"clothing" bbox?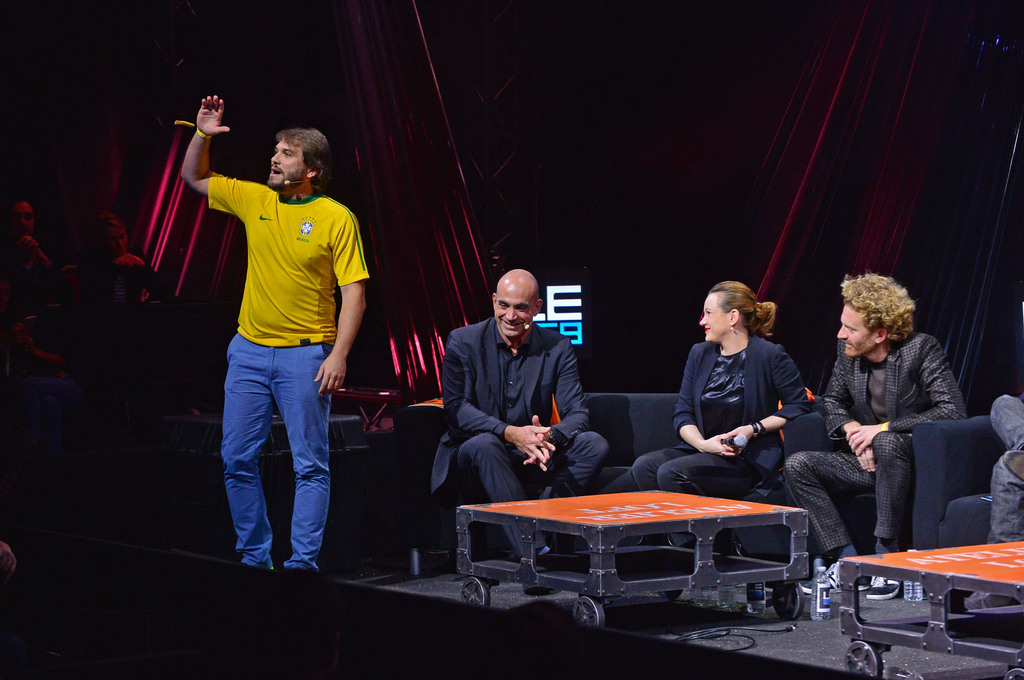
box(627, 333, 812, 547)
